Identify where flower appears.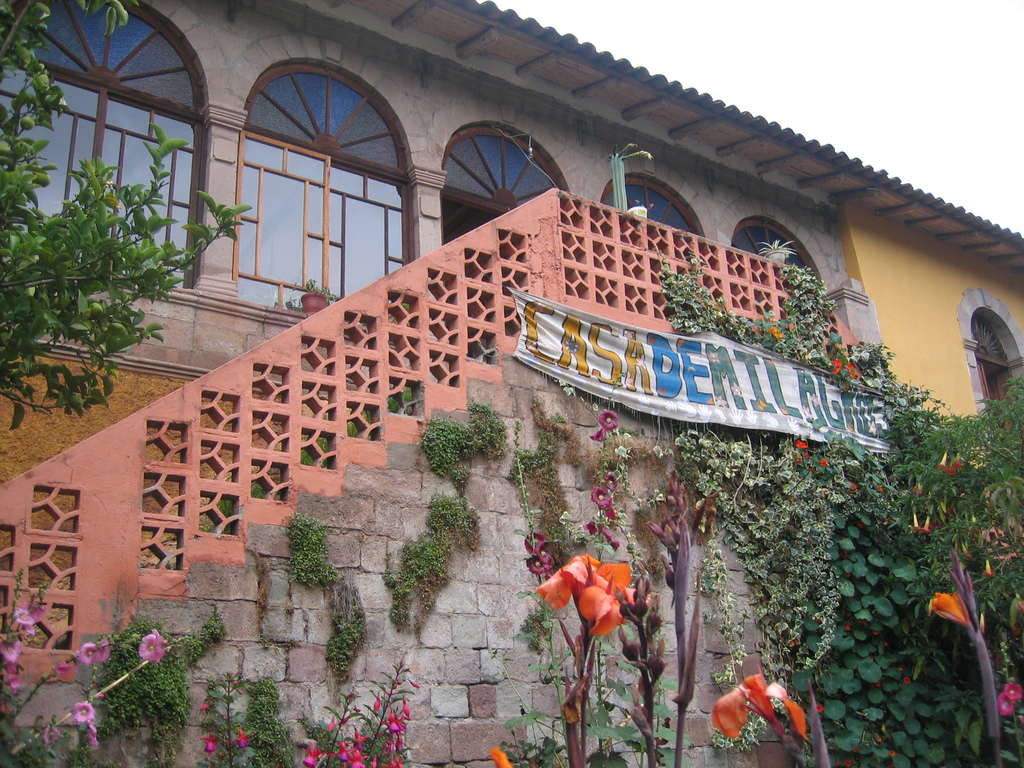
Appears at (x1=924, y1=594, x2=970, y2=619).
